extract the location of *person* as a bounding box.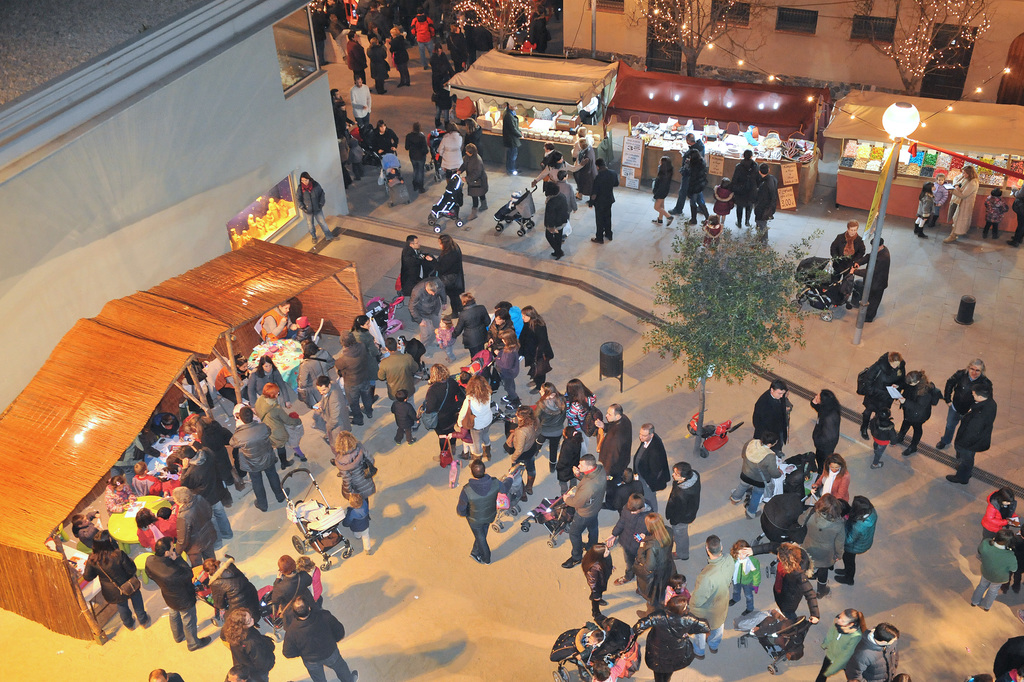
bbox=[362, 35, 390, 92].
